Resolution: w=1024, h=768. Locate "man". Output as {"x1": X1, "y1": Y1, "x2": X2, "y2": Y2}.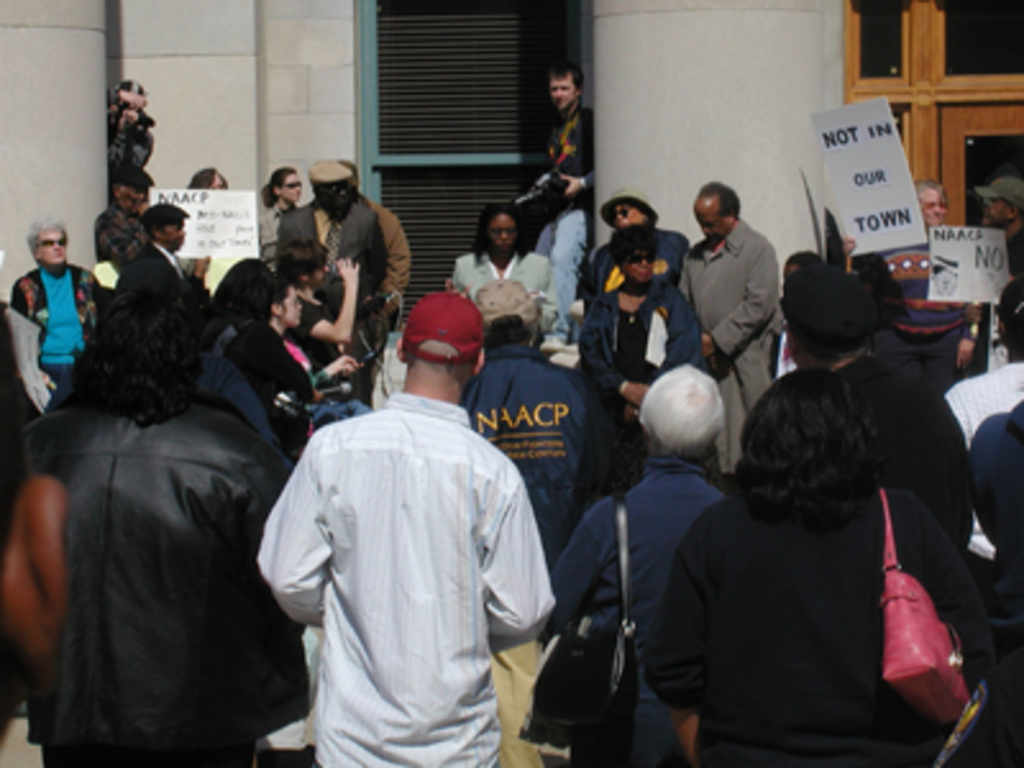
{"x1": 837, "y1": 174, "x2": 983, "y2": 399}.
